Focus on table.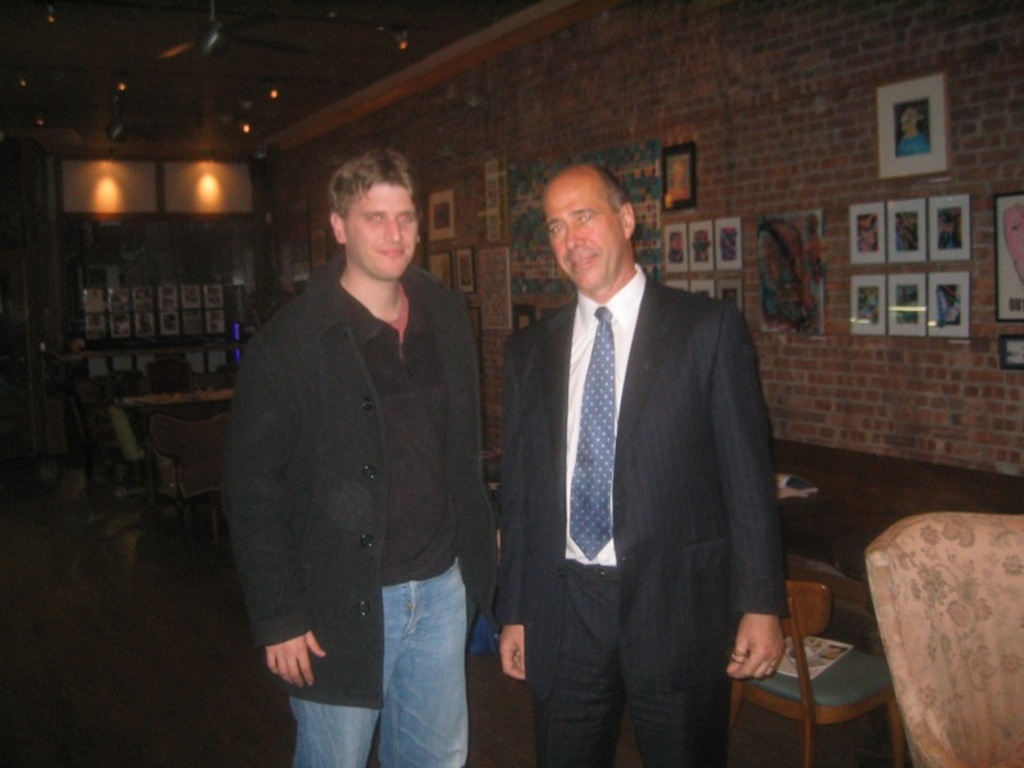
Focused at Rect(50, 324, 243, 402).
